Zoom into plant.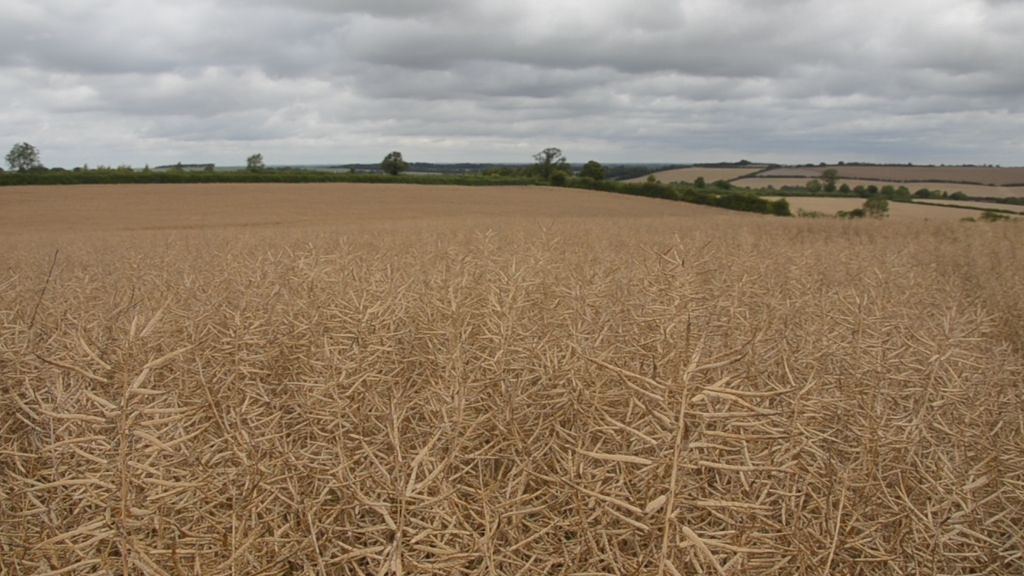
Zoom target: <region>979, 210, 1018, 223</region>.
